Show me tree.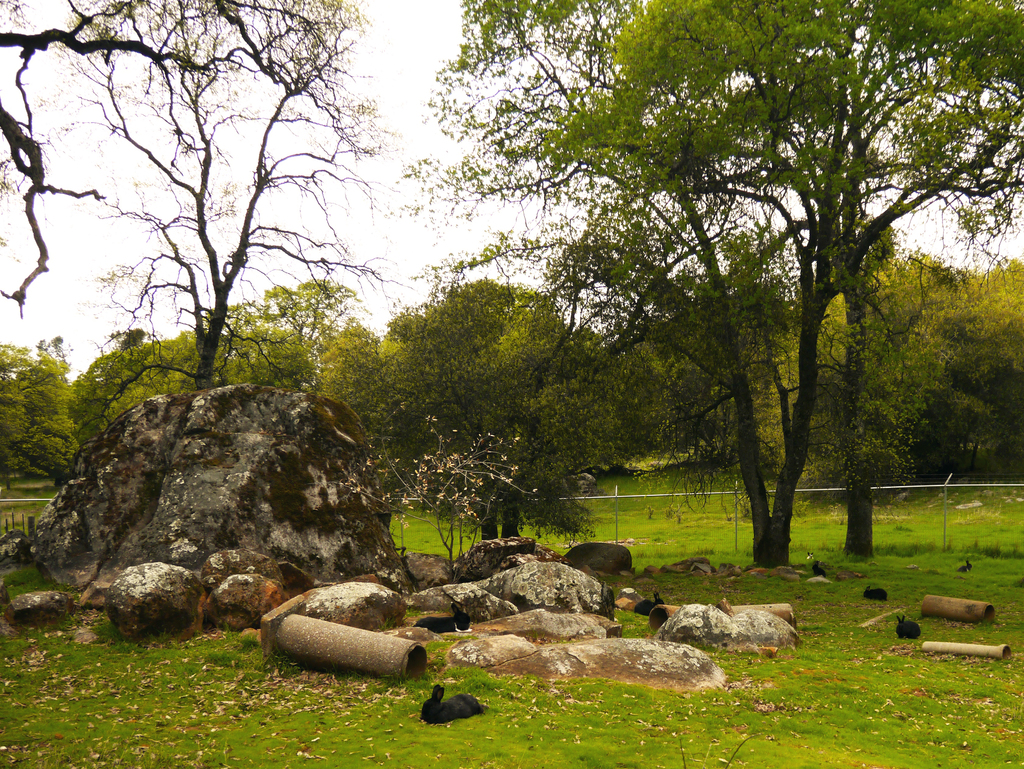
tree is here: {"left": 271, "top": 274, "right": 356, "bottom": 388}.
